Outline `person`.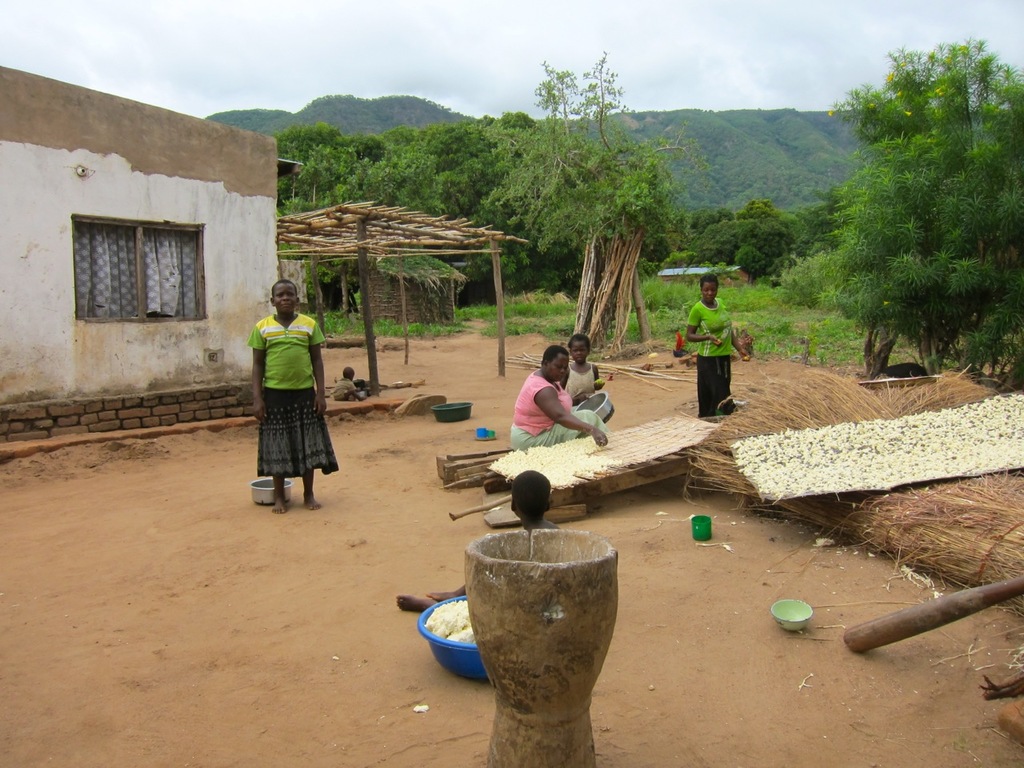
Outline: bbox(246, 281, 338, 515).
